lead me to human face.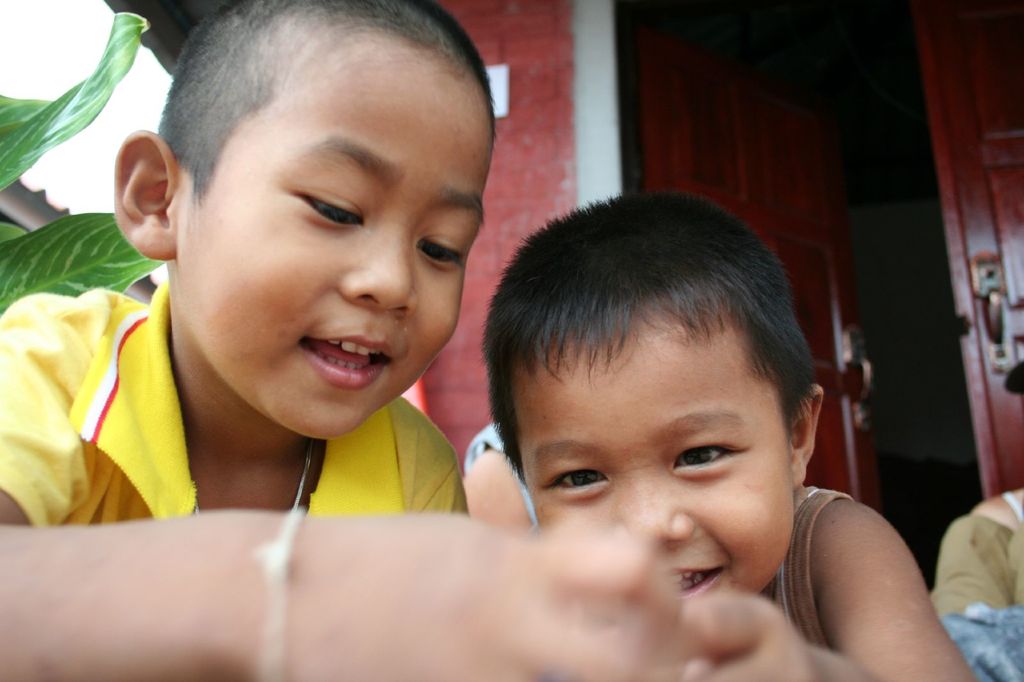
Lead to 195,68,493,440.
